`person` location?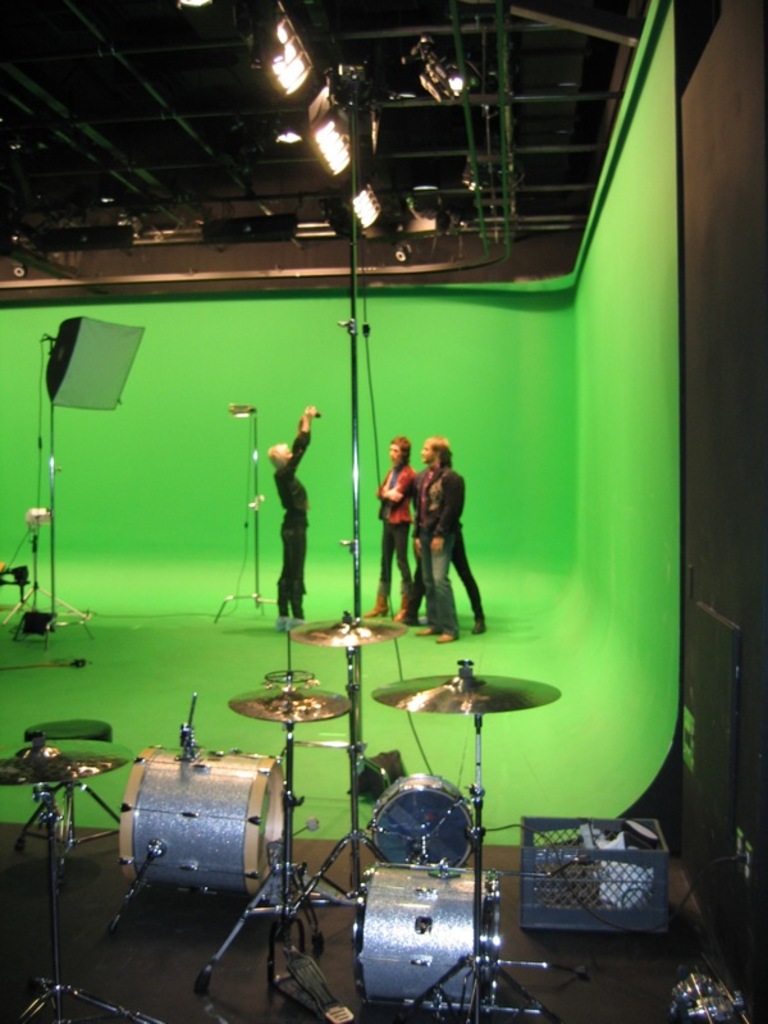
x1=415 y1=435 x2=463 y2=650
